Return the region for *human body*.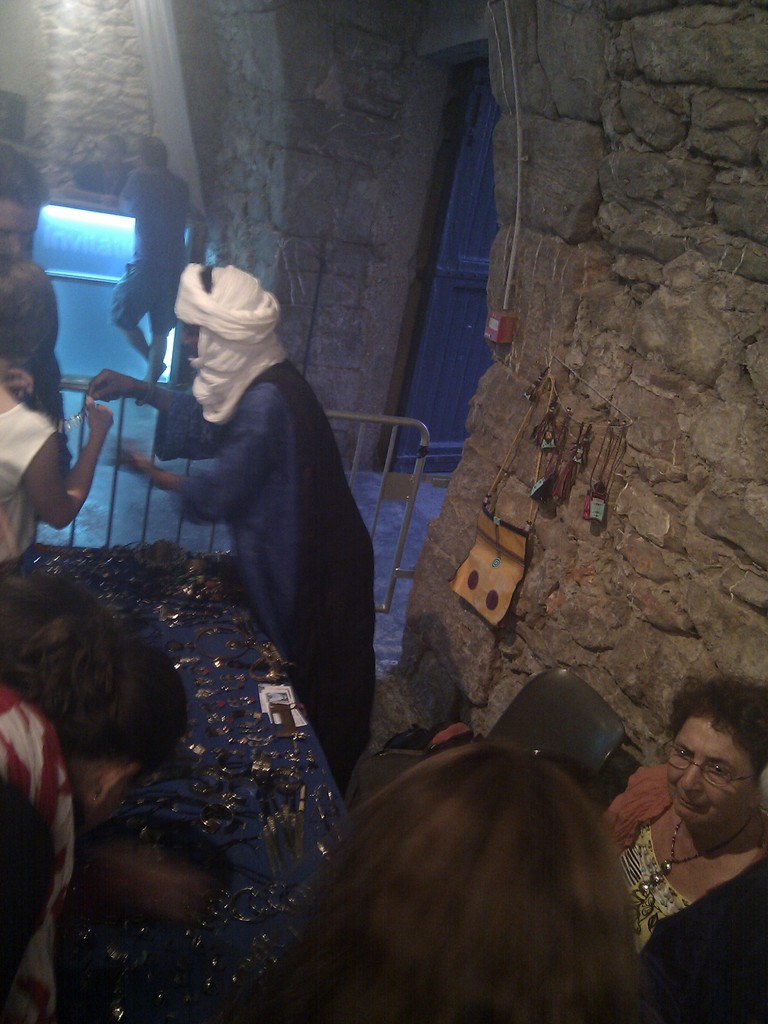
{"left": 73, "top": 260, "right": 372, "bottom": 792}.
